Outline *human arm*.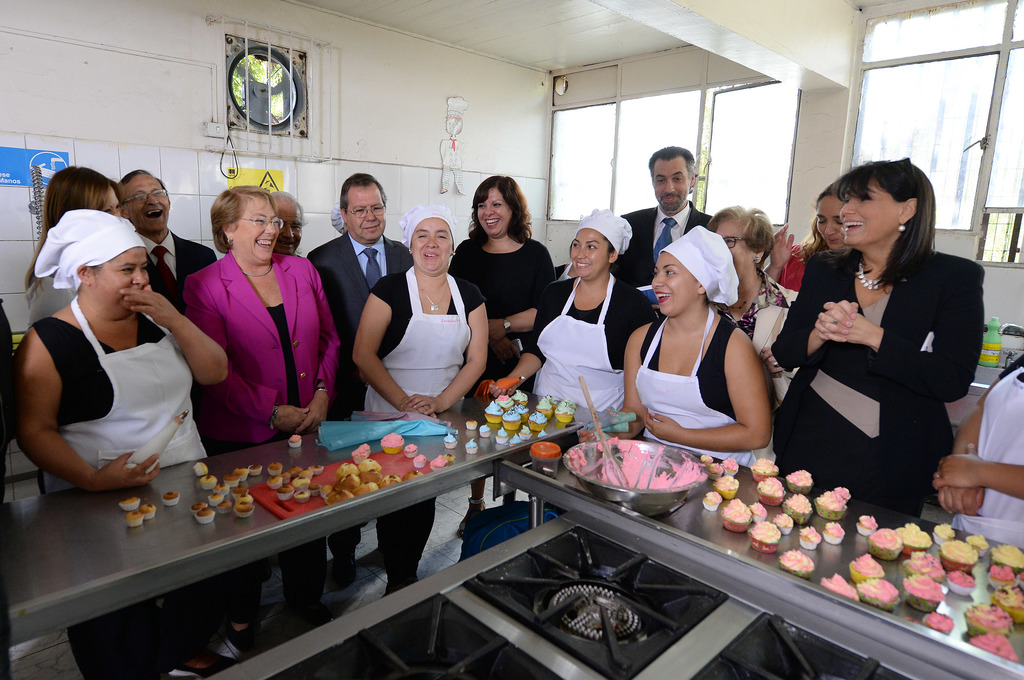
Outline: 628, 297, 657, 331.
